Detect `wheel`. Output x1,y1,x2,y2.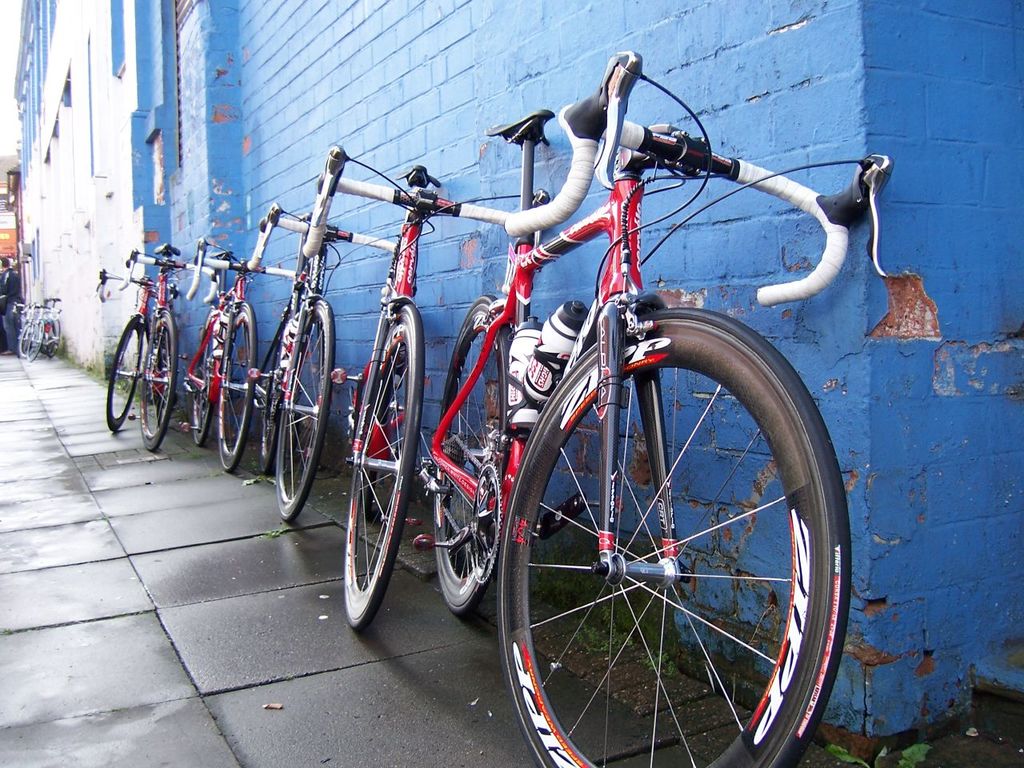
213,298,255,473.
